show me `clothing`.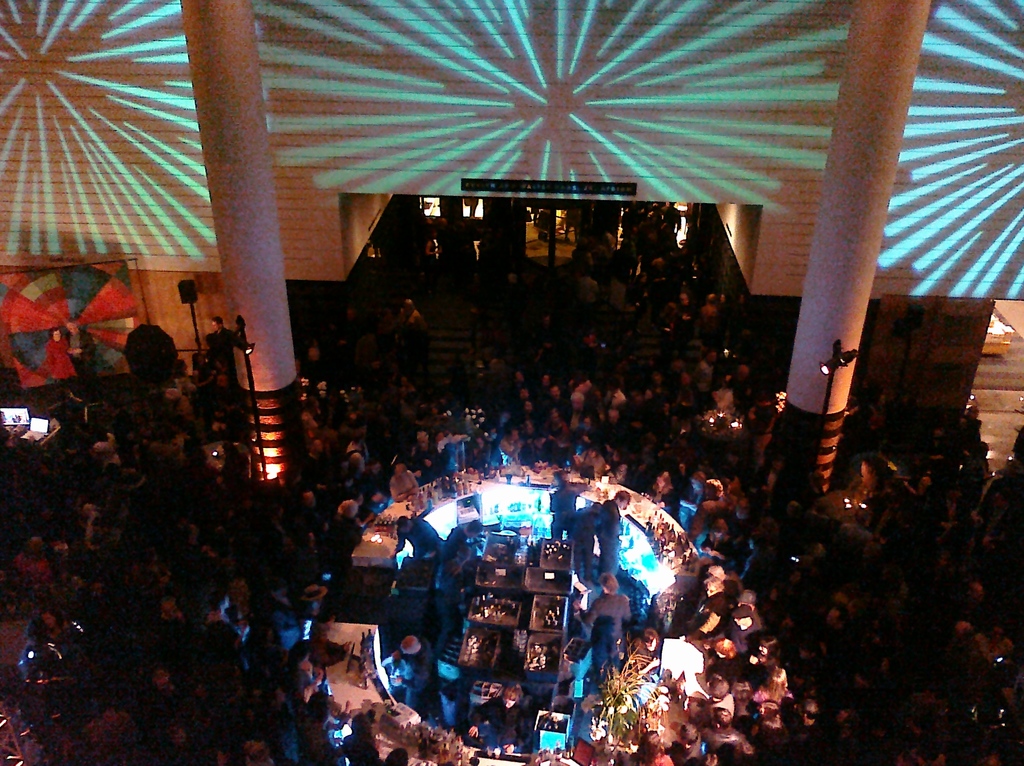
`clothing` is here: {"left": 593, "top": 587, "right": 634, "bottom": 633}.
